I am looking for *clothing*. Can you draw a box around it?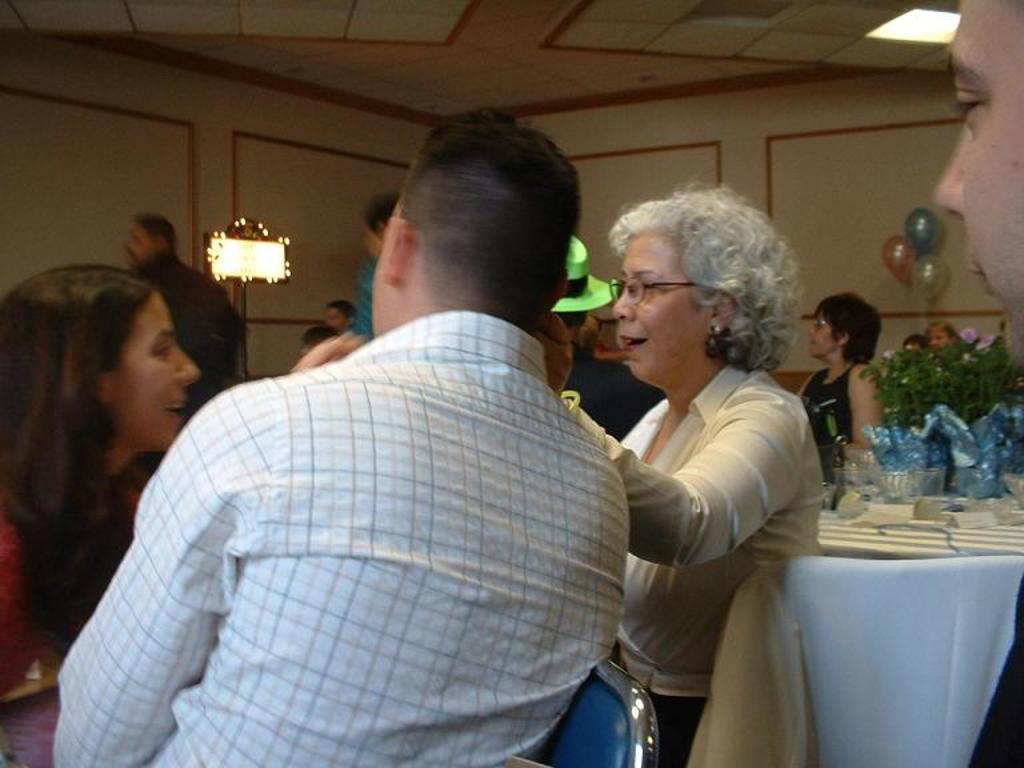
Sure, the bounding box is l=795, t=364, r=861, b=472.
